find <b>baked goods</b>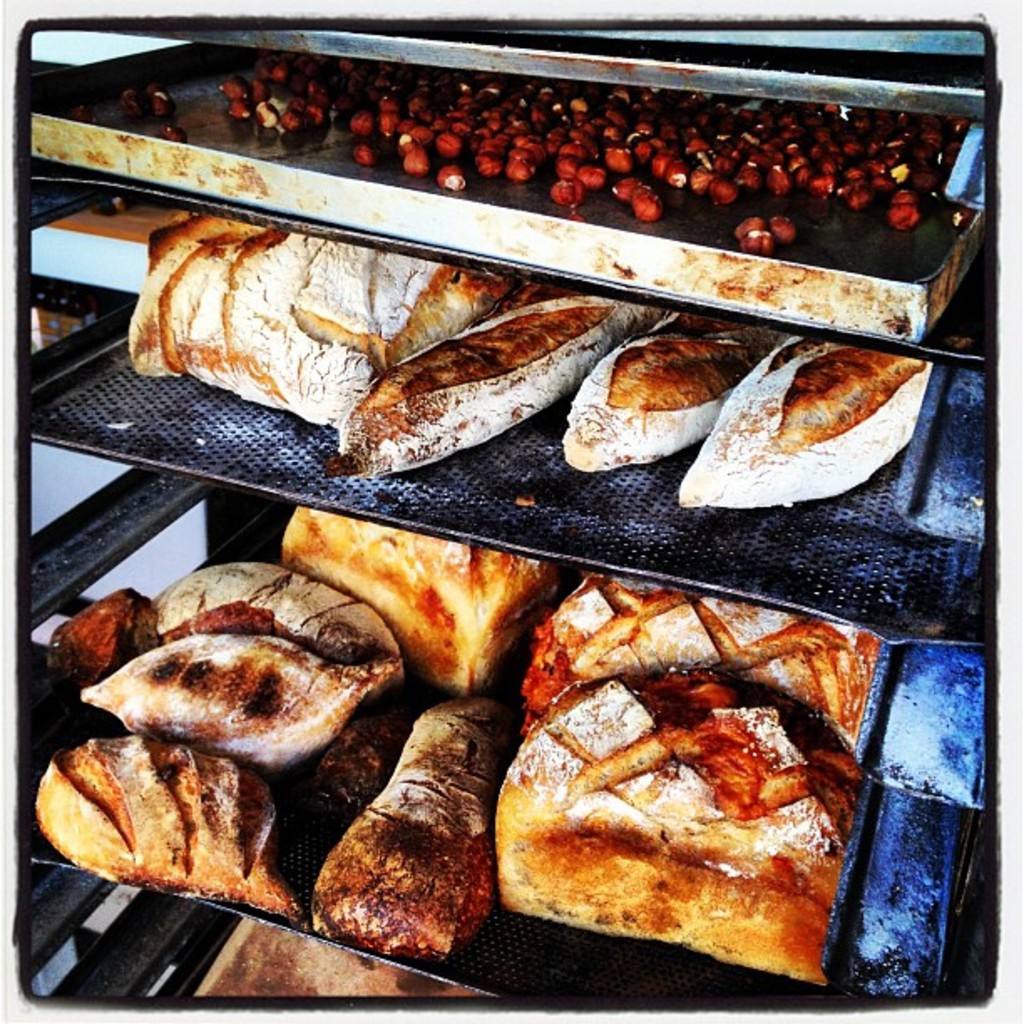
[281, 535, 556, 698]
